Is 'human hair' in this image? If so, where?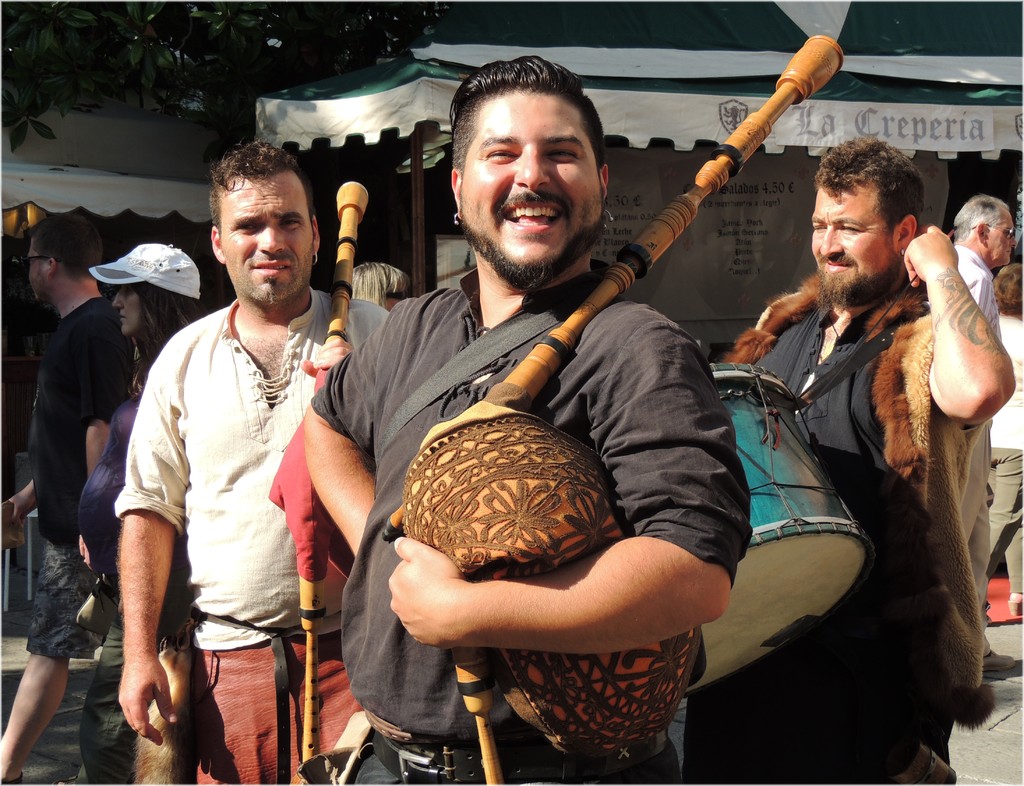
Yes, at pyautogui.locateOnScreen(207, 136, 316, 238).
